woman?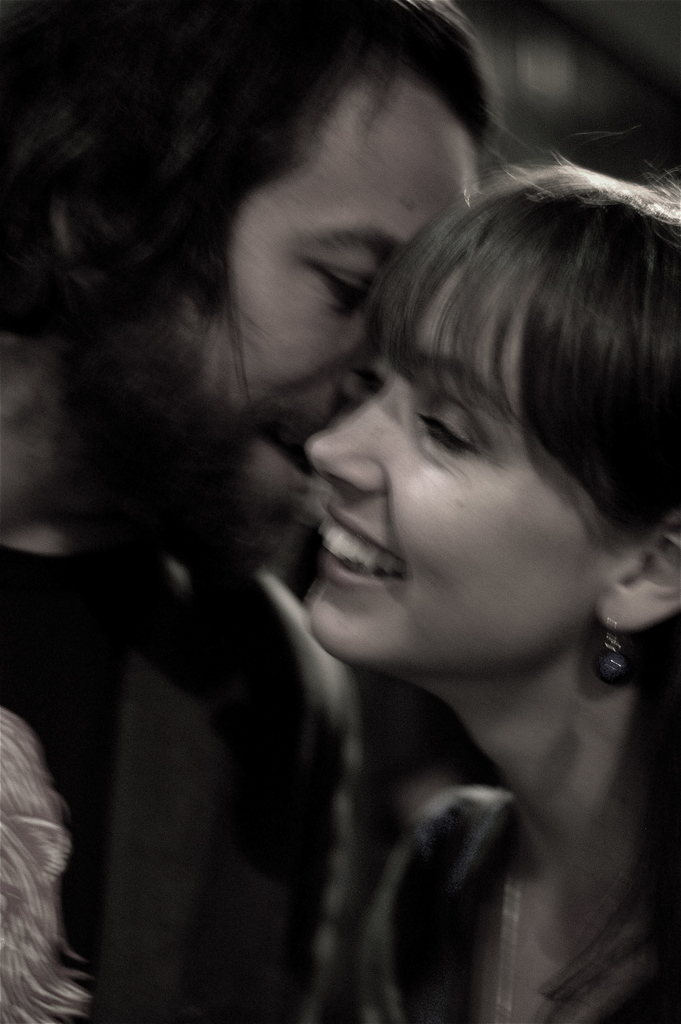
region(309, 166, 680, 1023)
